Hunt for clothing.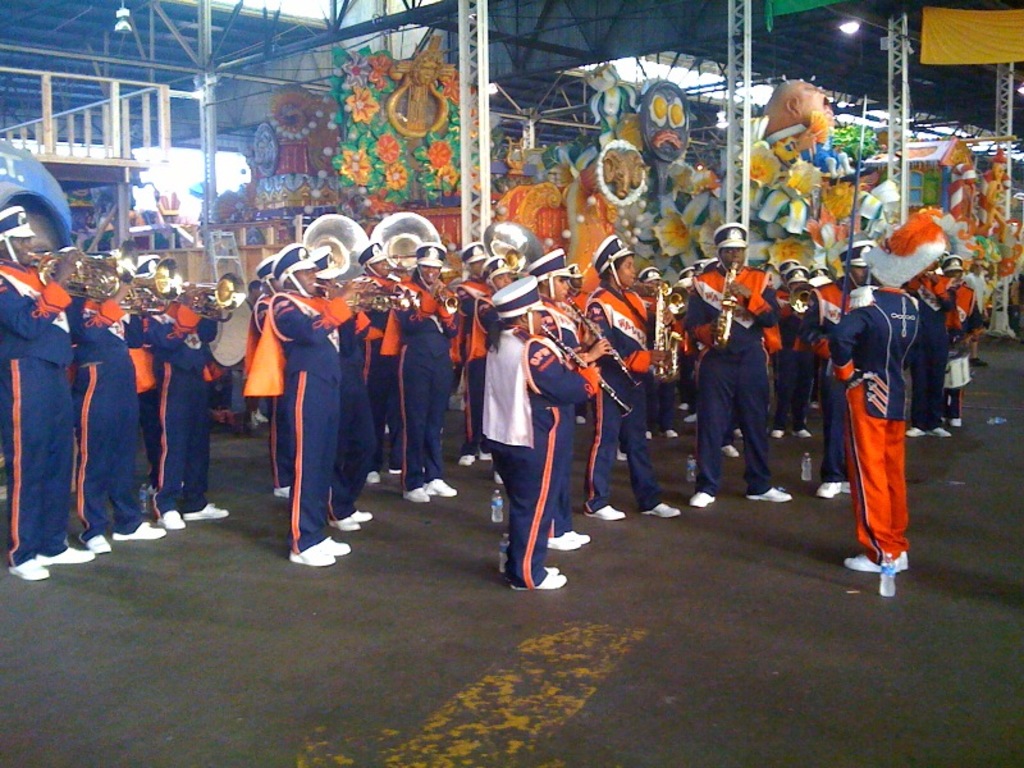
Hunted down at 828:264:931:562.
